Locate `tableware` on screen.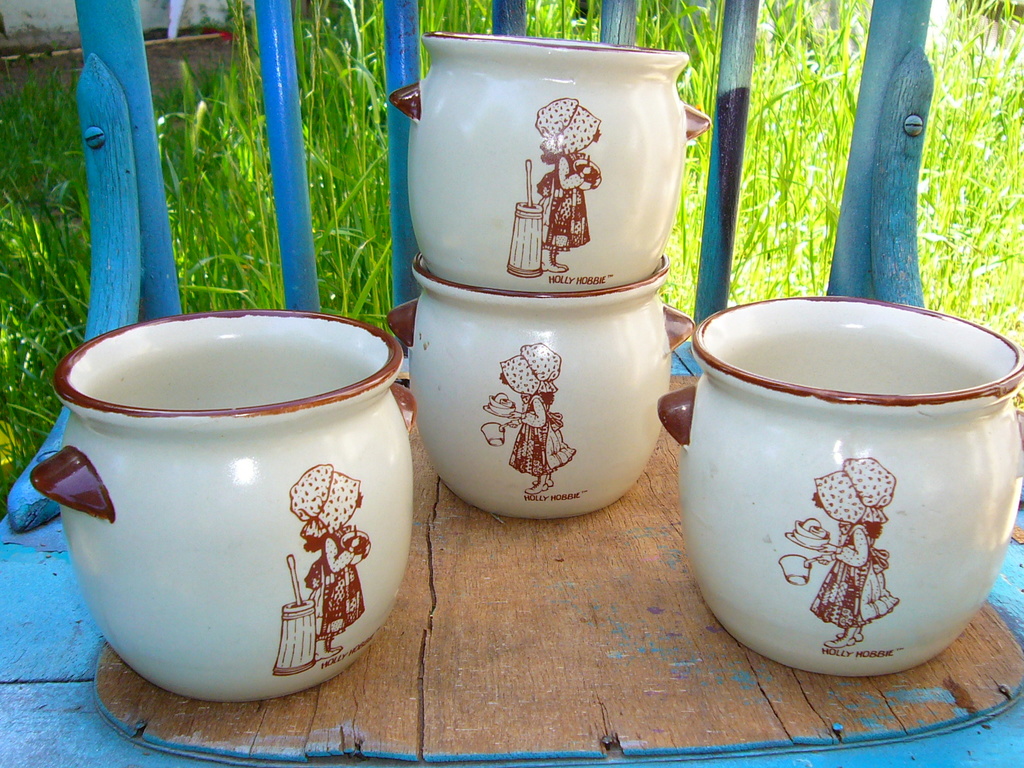
On screen at detection(654, 296, 1023, 682).
